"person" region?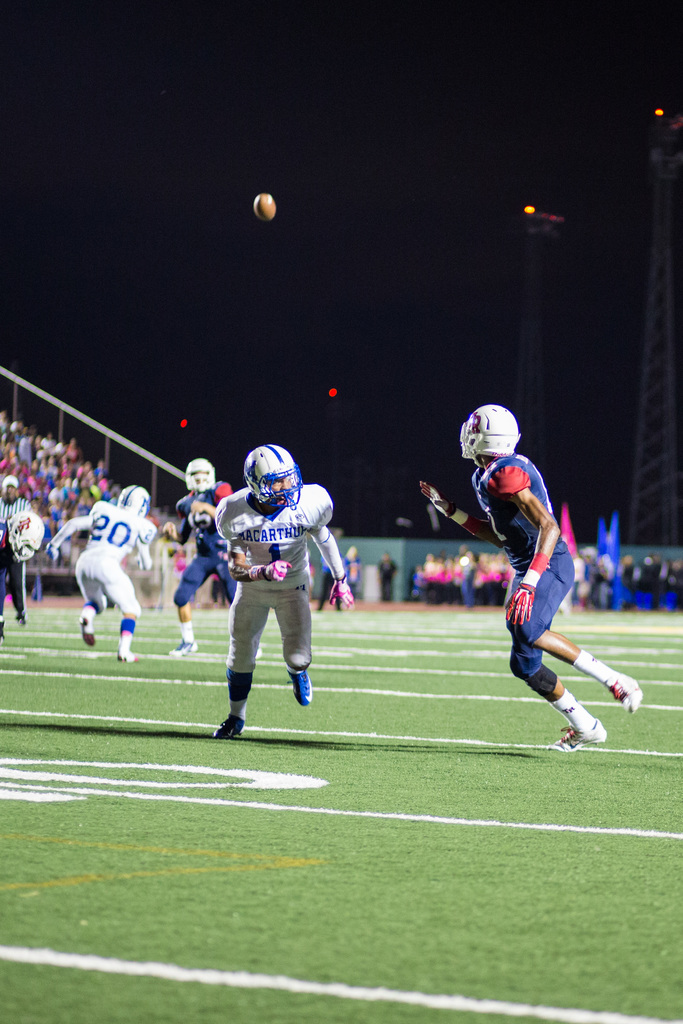
(0, 474, 35, 643)
